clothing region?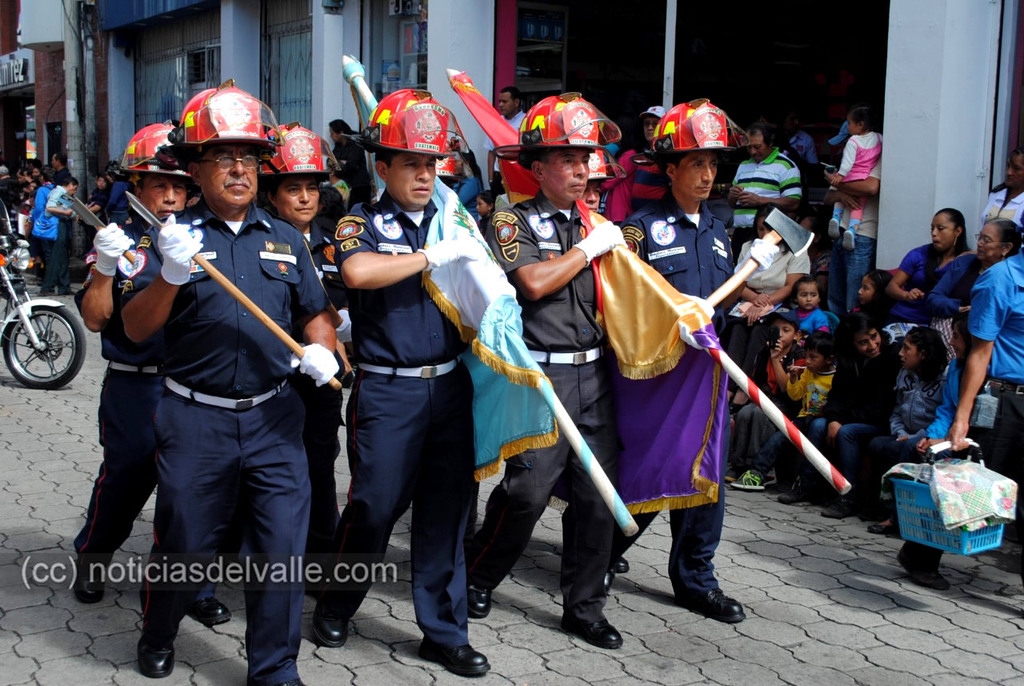
<bbox>136, 200, 343, 685</bbox>
